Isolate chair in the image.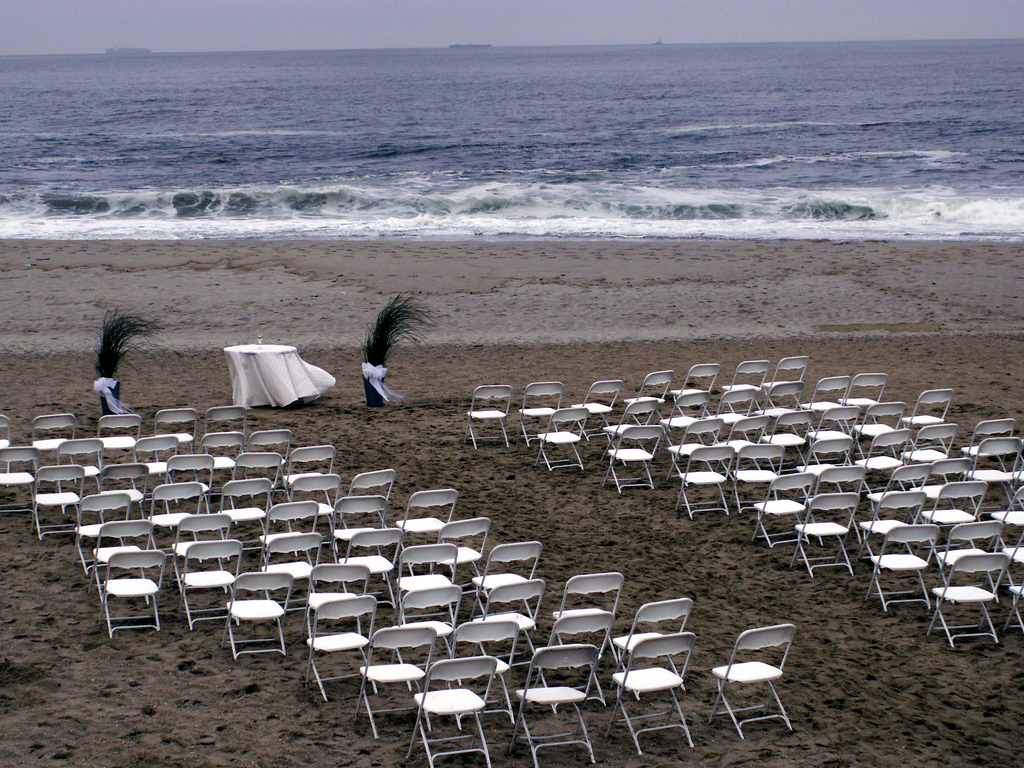
Isolated region: 0 444 44 517.
